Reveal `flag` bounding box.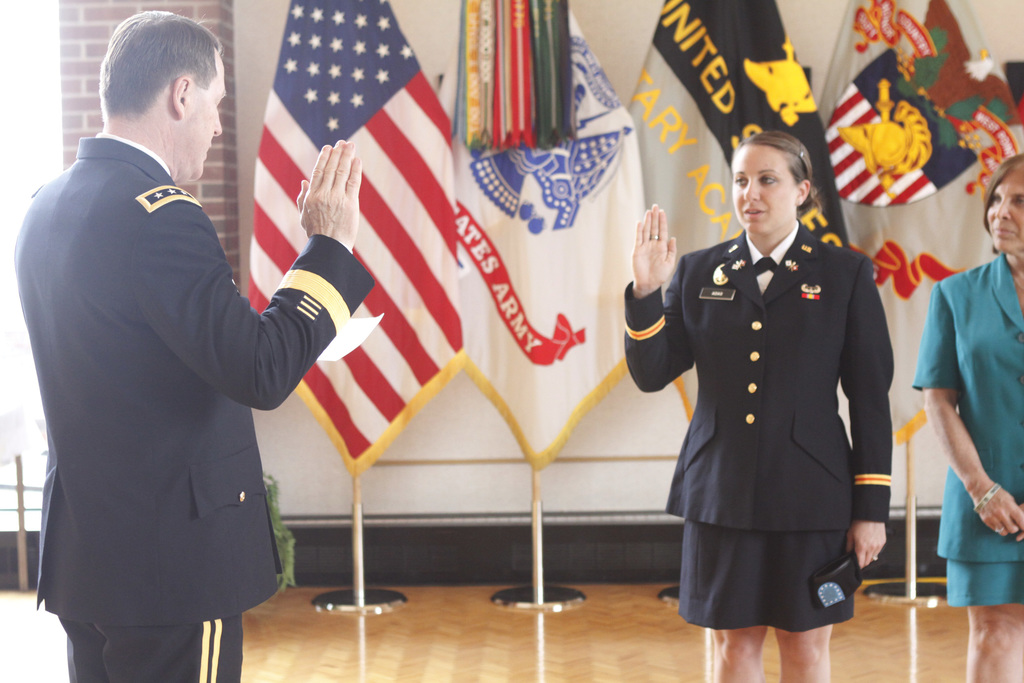
Revealed: [x1=806, y1=0, x2=977, y2=443].
